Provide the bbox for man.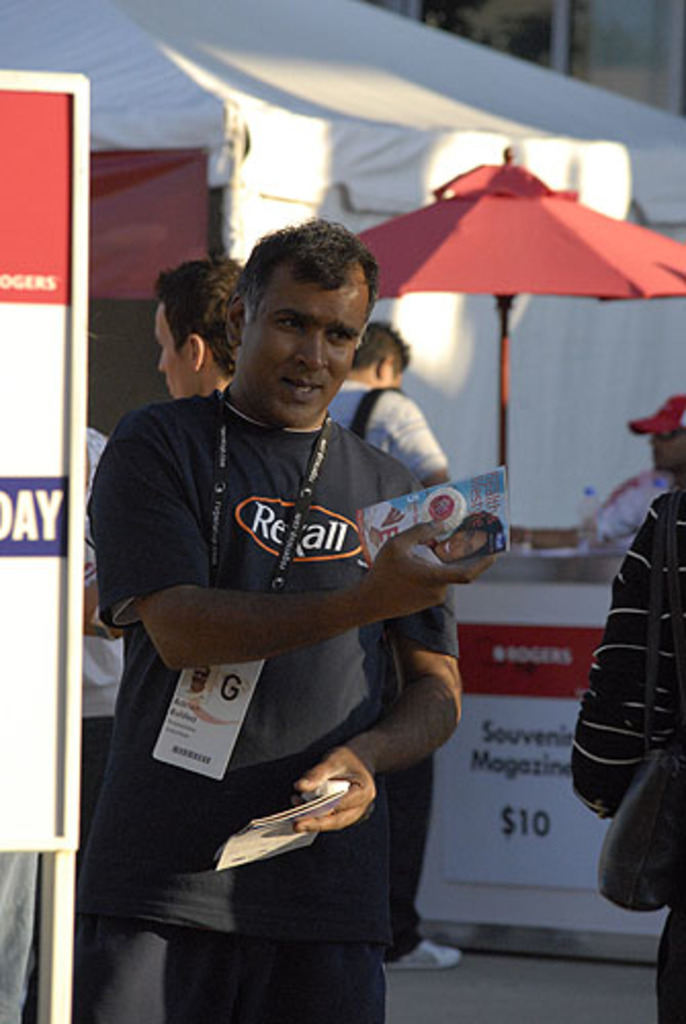
region(326, 319, 455, 504).
